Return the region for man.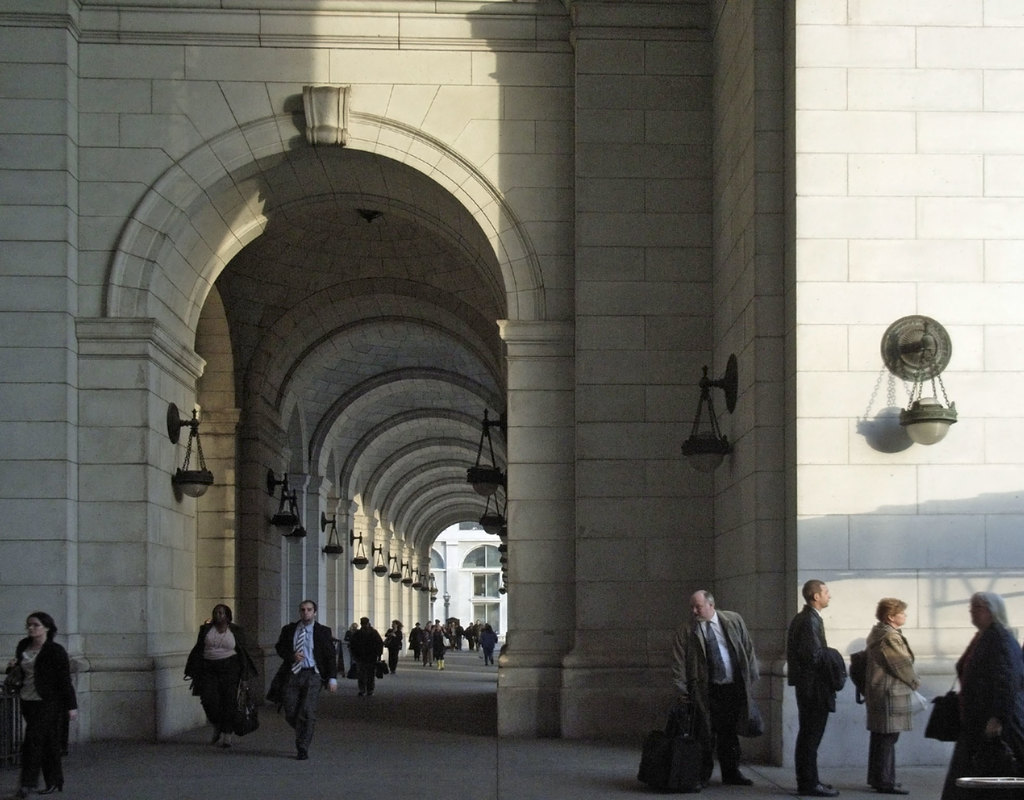
locate(273, 598, 341, 760).
